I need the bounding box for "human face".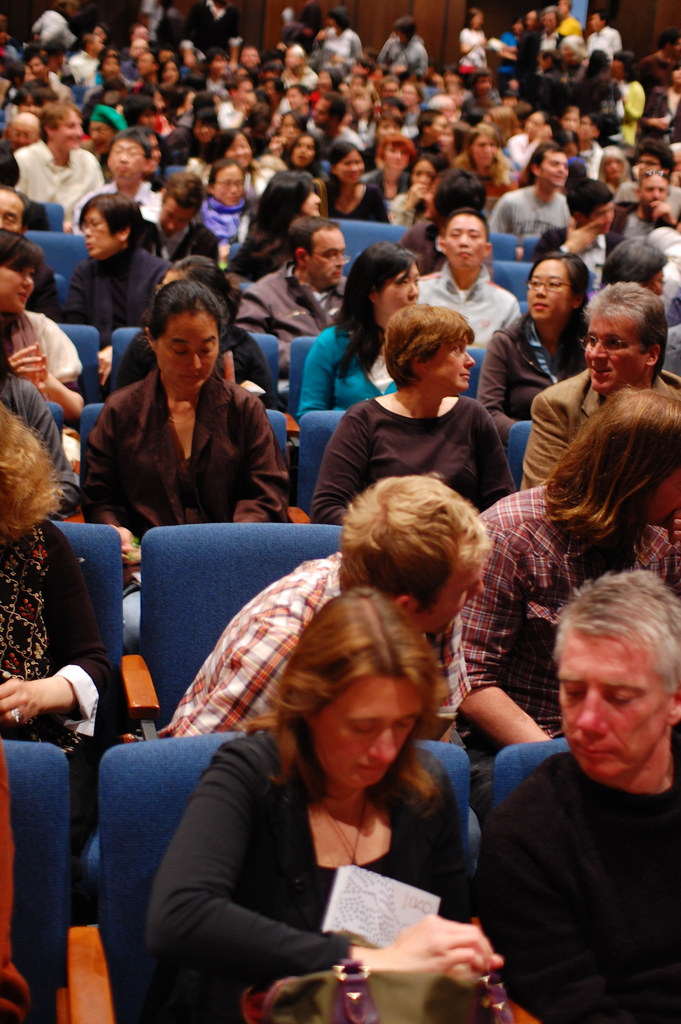
Here it is: crop(525, 258, 573, 317).
